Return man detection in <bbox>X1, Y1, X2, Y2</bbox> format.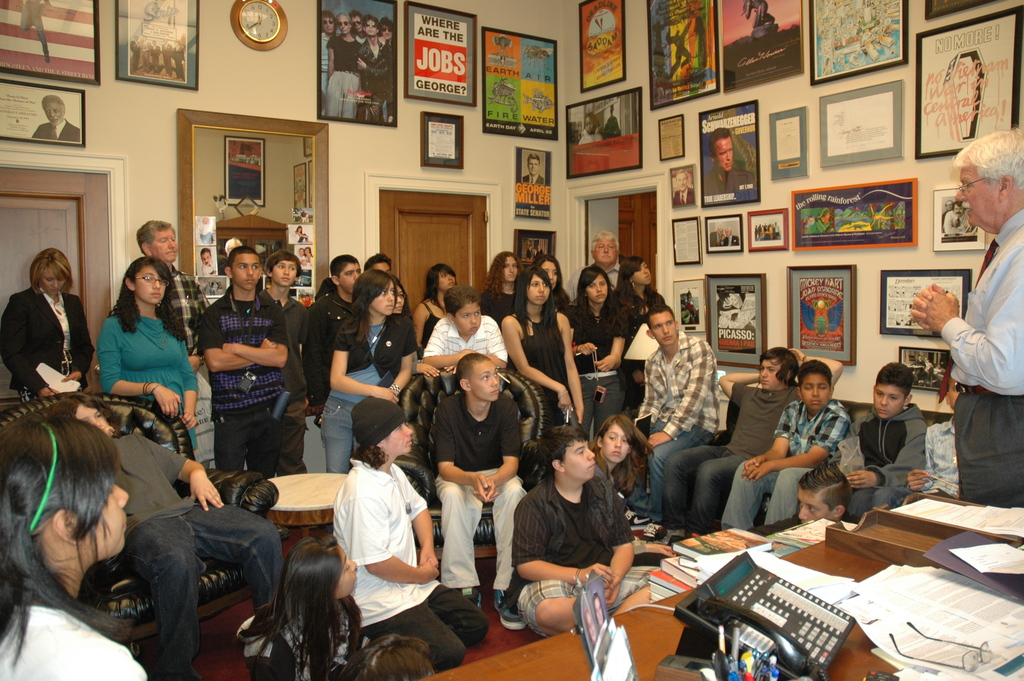
<bbox>380, 17, 392, 46</bbox>.
